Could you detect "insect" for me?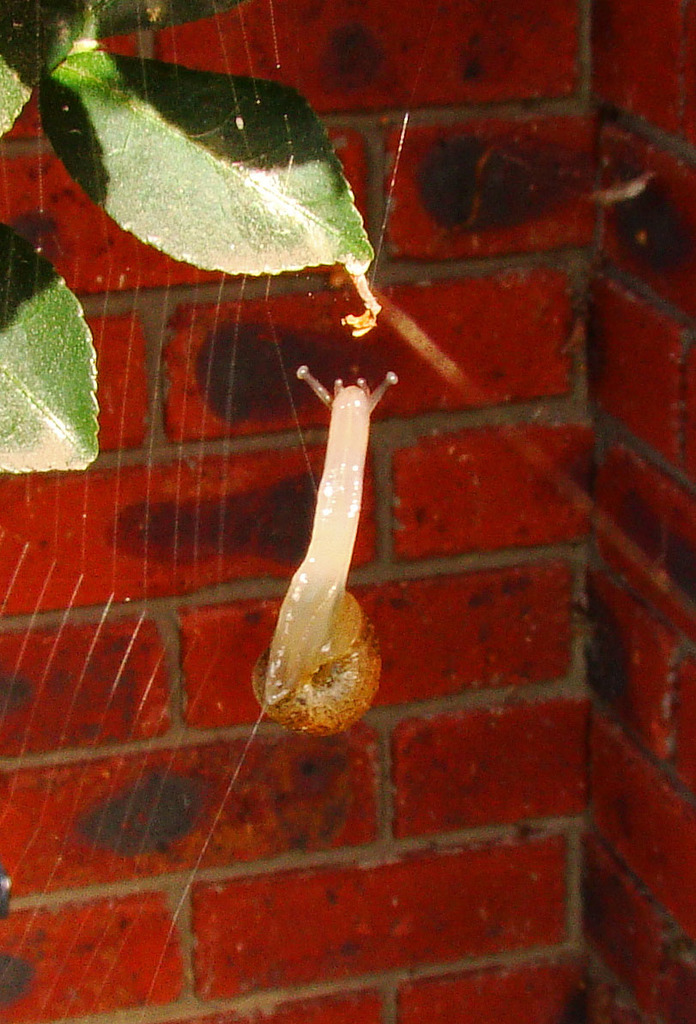
Detection result: [251, 367, 404, 738].
